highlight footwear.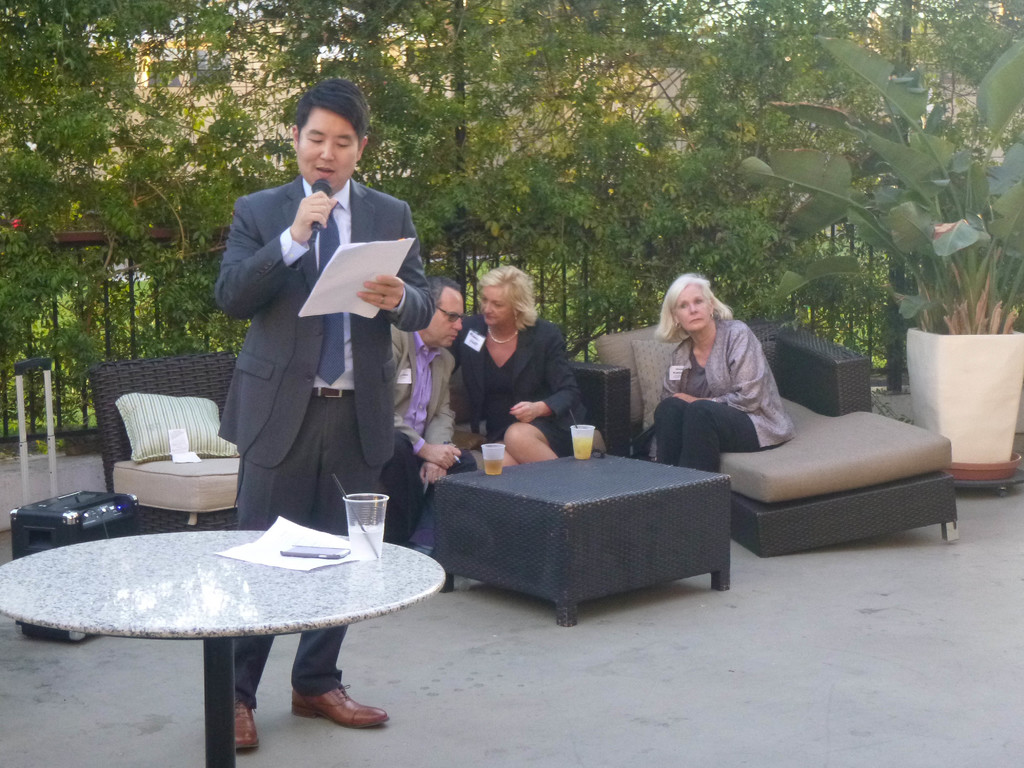
Highlighted region: (left=286, top=683, right=390, bottom=733).
